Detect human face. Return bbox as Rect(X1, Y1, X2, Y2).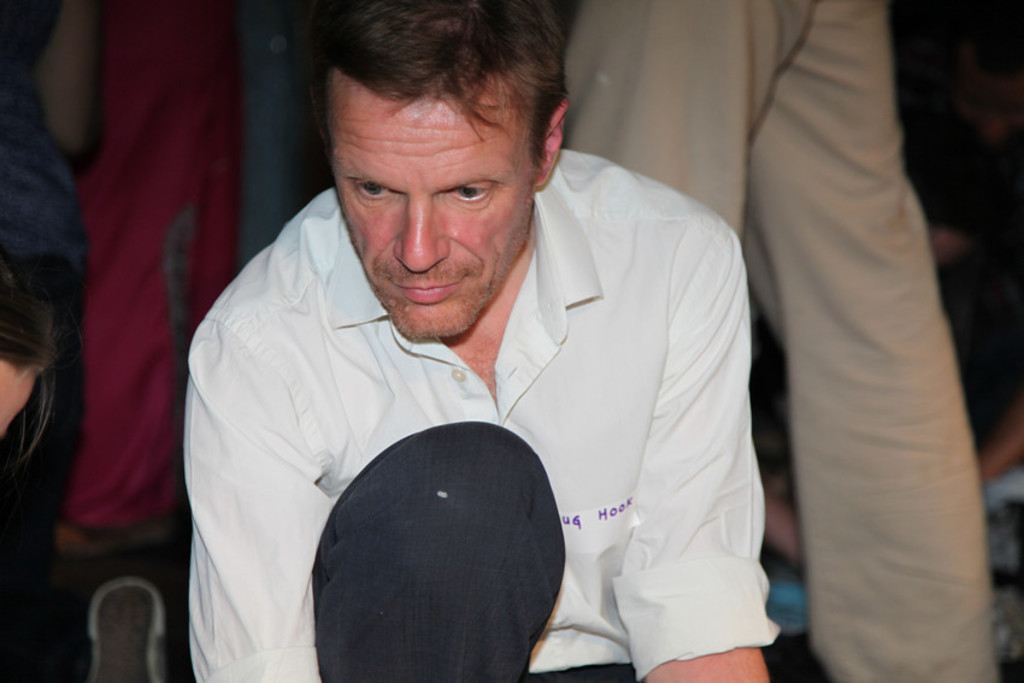
Rect(329, 99, 530, 338).
